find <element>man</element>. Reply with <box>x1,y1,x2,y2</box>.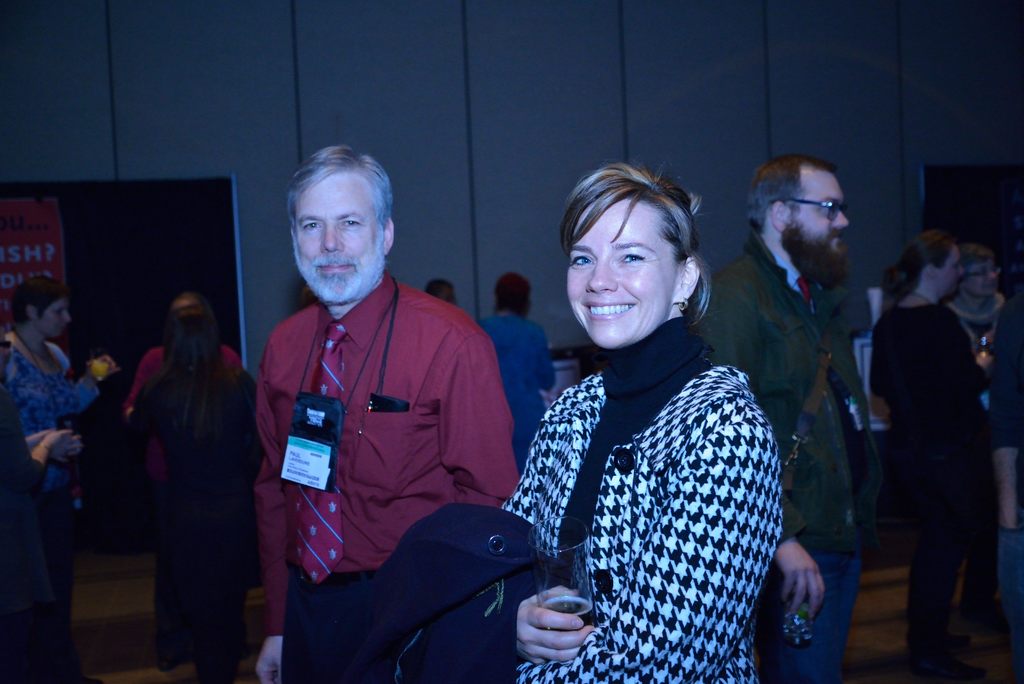
<box>694,154,872,683</box>.
